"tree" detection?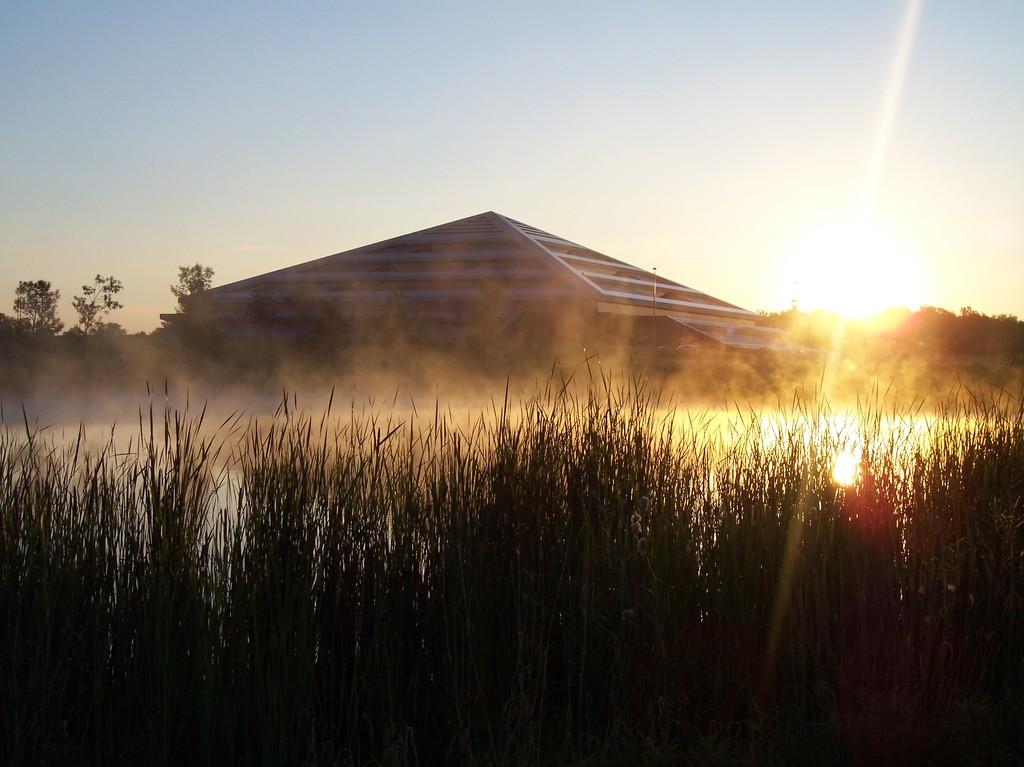
region(163, 263, 215, 315)
